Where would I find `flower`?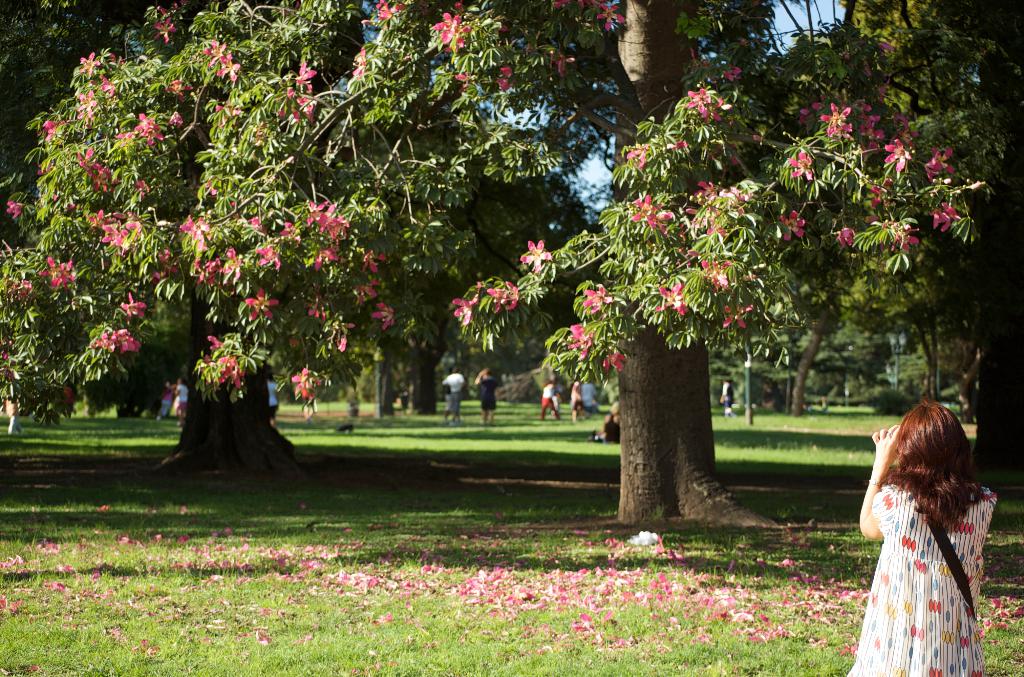
At Rect(335, 323, 356, 350).
